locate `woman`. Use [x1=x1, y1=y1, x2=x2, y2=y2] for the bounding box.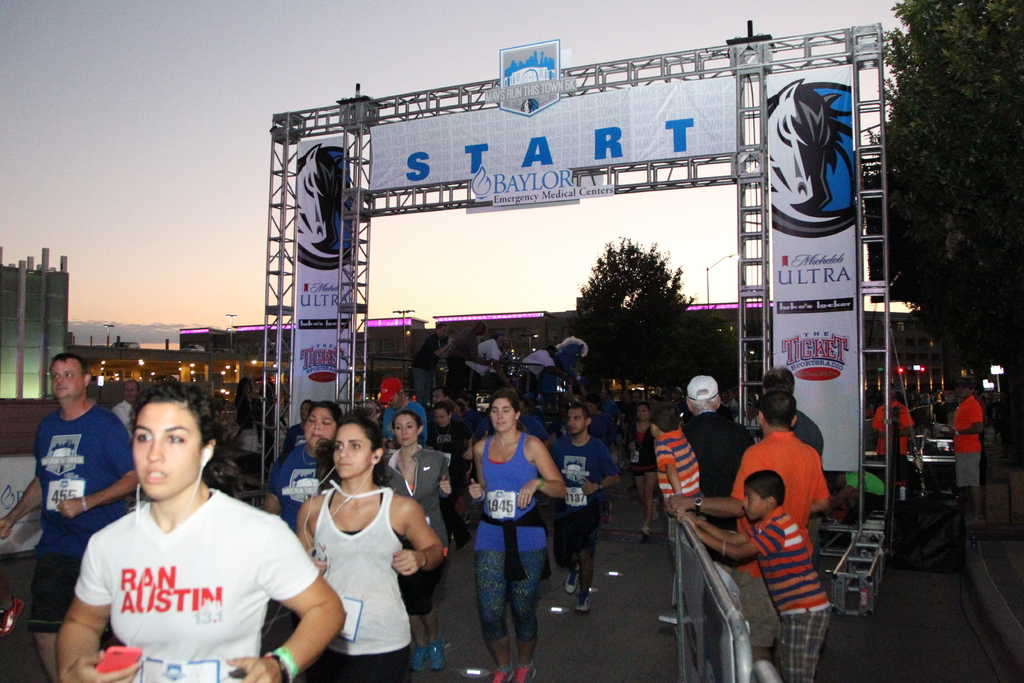
[x1=383, y1=414, x2=454, y2=672].
